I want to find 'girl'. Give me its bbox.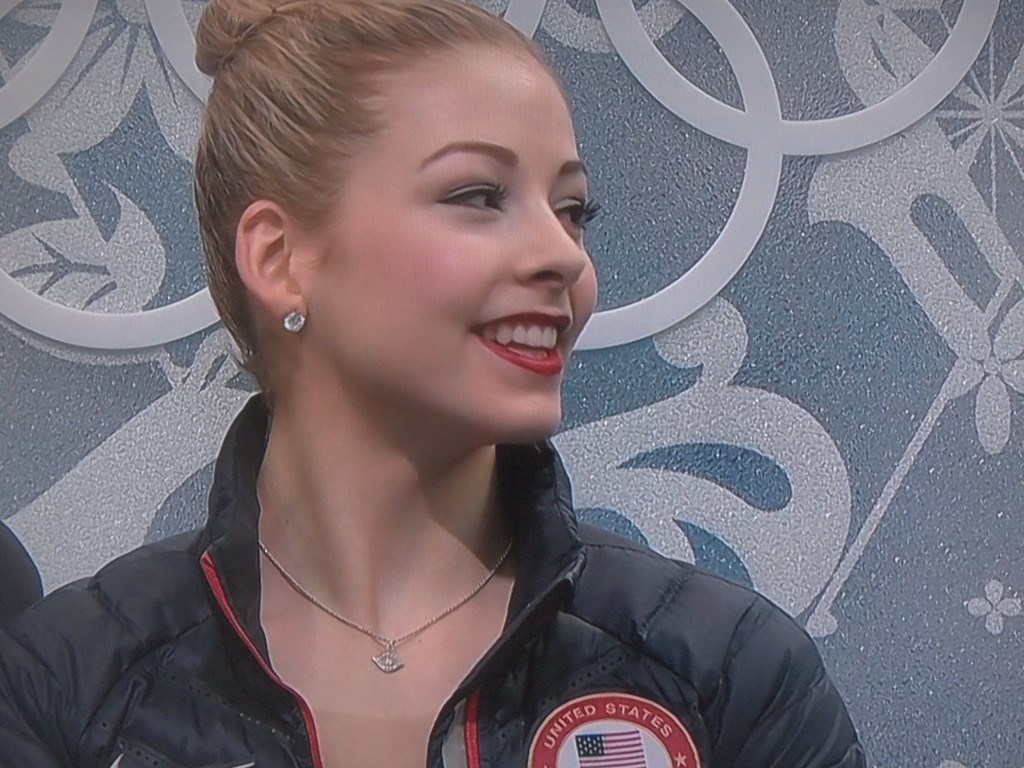
select_region(0, 0, 874, 767).
